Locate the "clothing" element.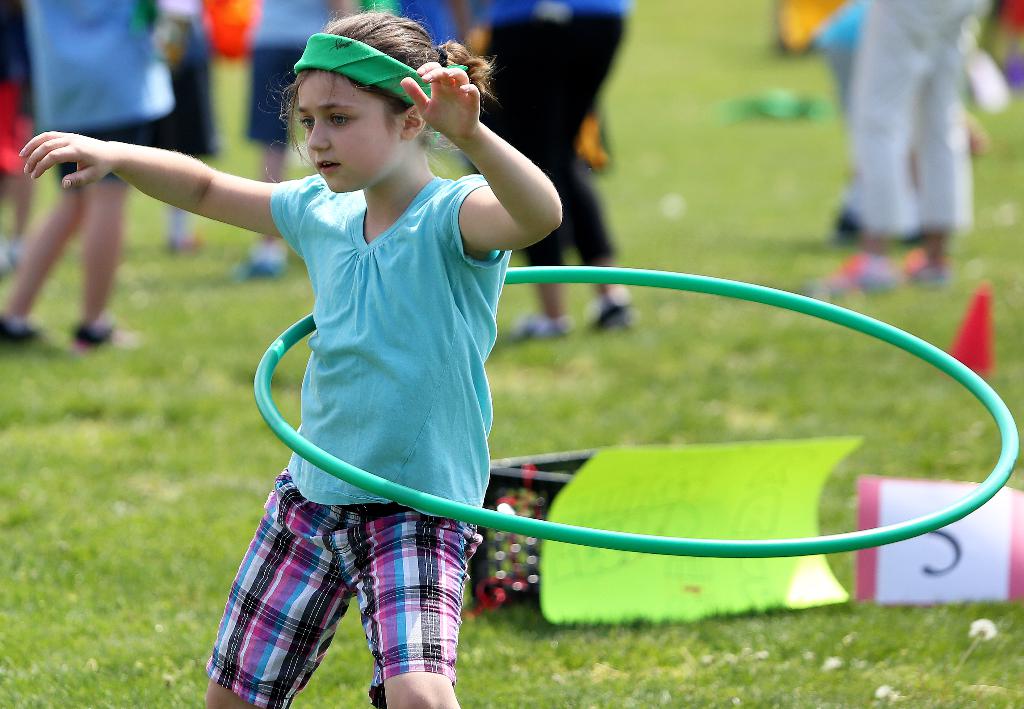
Element bbox: <bbox>816, 0, 867, 115</bbox>.
